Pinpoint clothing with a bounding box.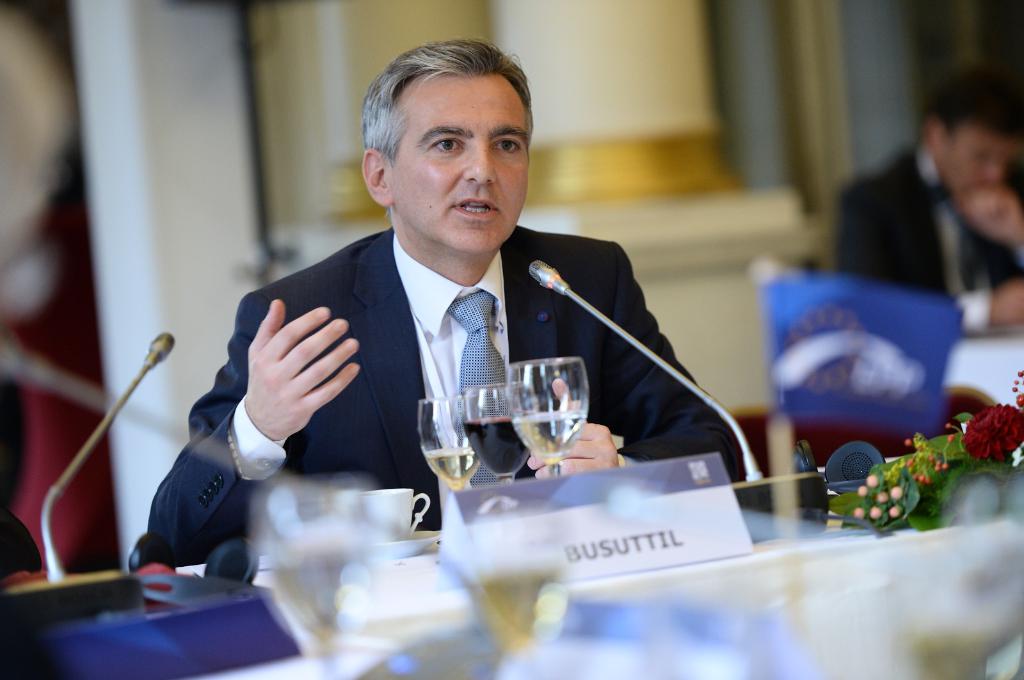
(x1=124, y1=220, x2=772, y2=569).
